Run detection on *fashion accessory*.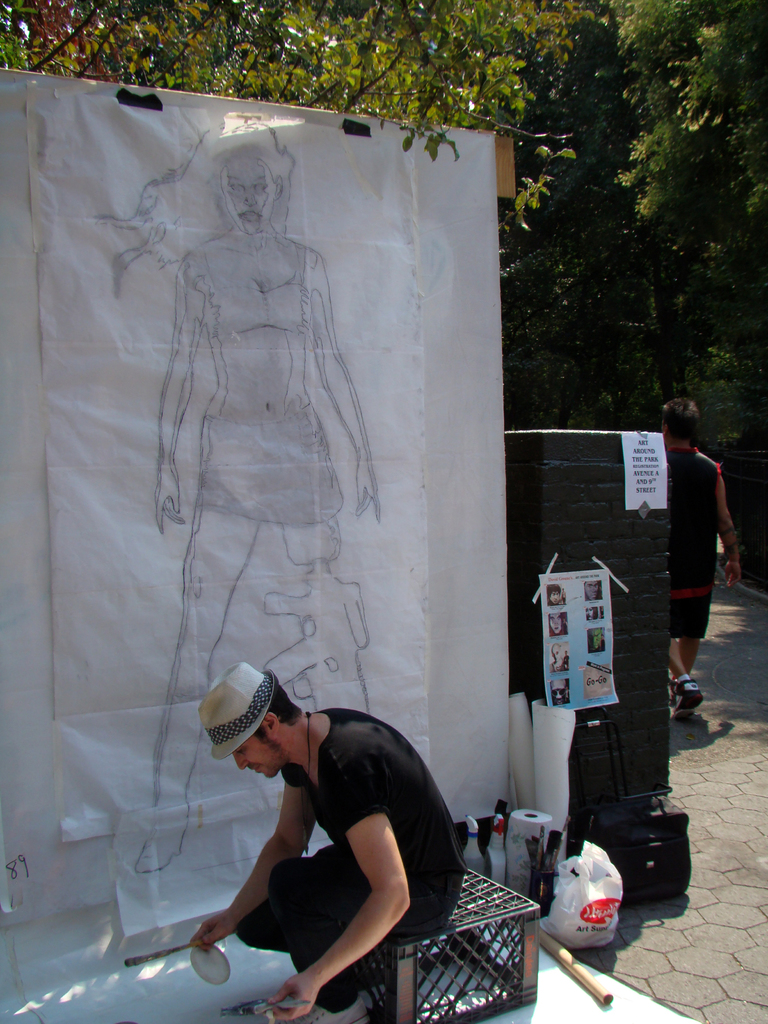
Result: x1=672 y1=678 x2=701 y2=719.
